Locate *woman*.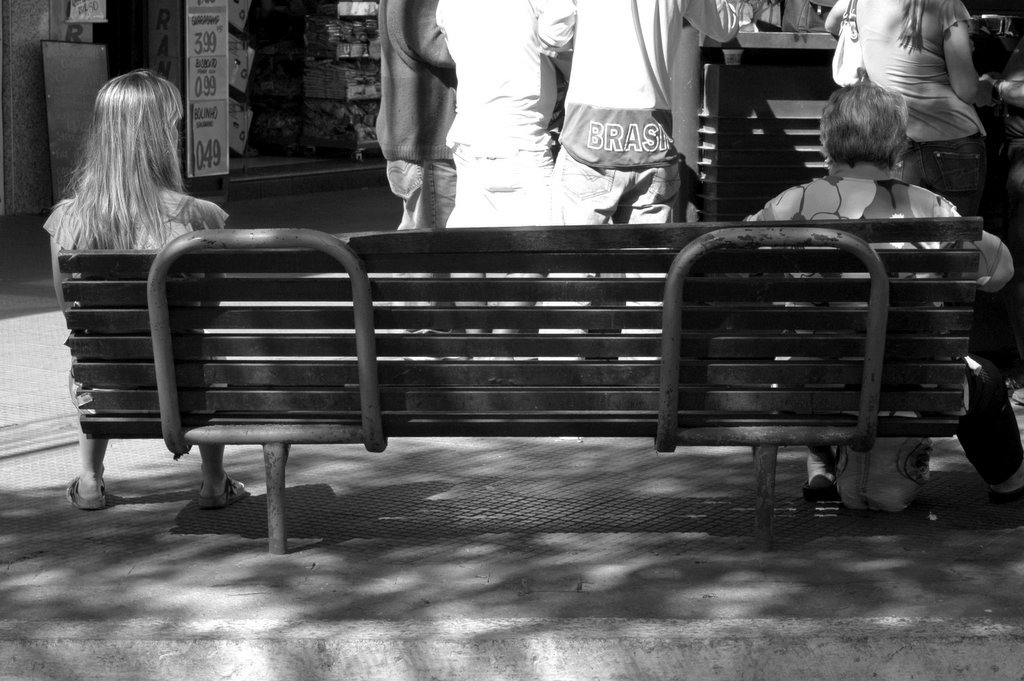
Bounding box: (left=37, top=58, right=252, bottom=323).
